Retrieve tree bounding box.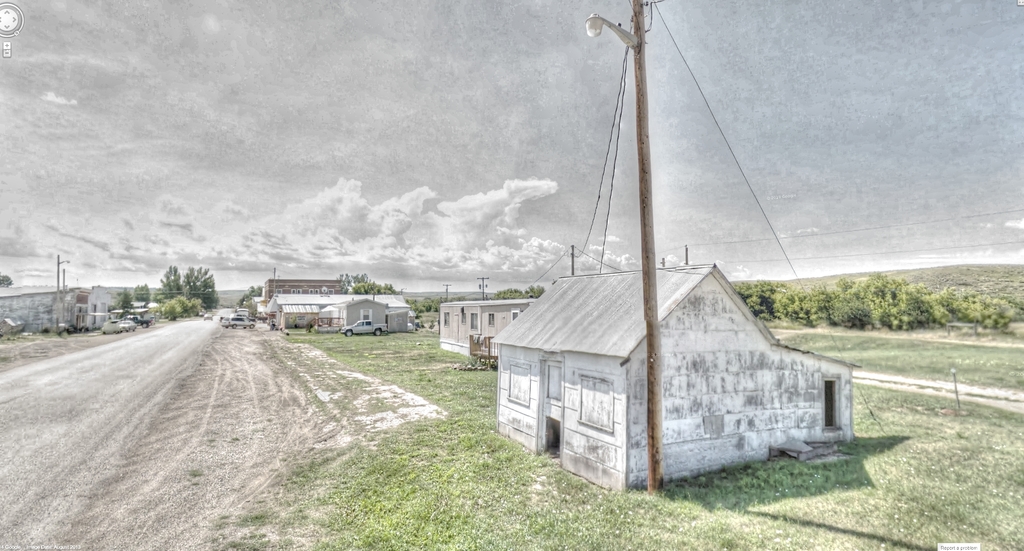
Bounding box: <bbox>495, 282, 540, 300</bbox>.
